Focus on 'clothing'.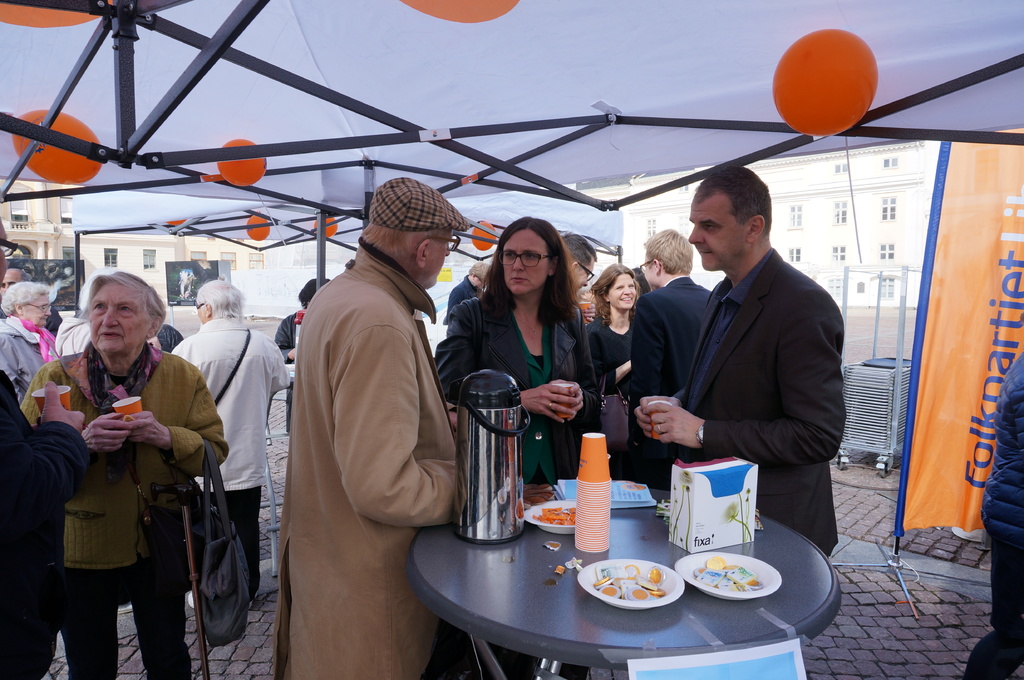
Focused at 272 300 306 432.
